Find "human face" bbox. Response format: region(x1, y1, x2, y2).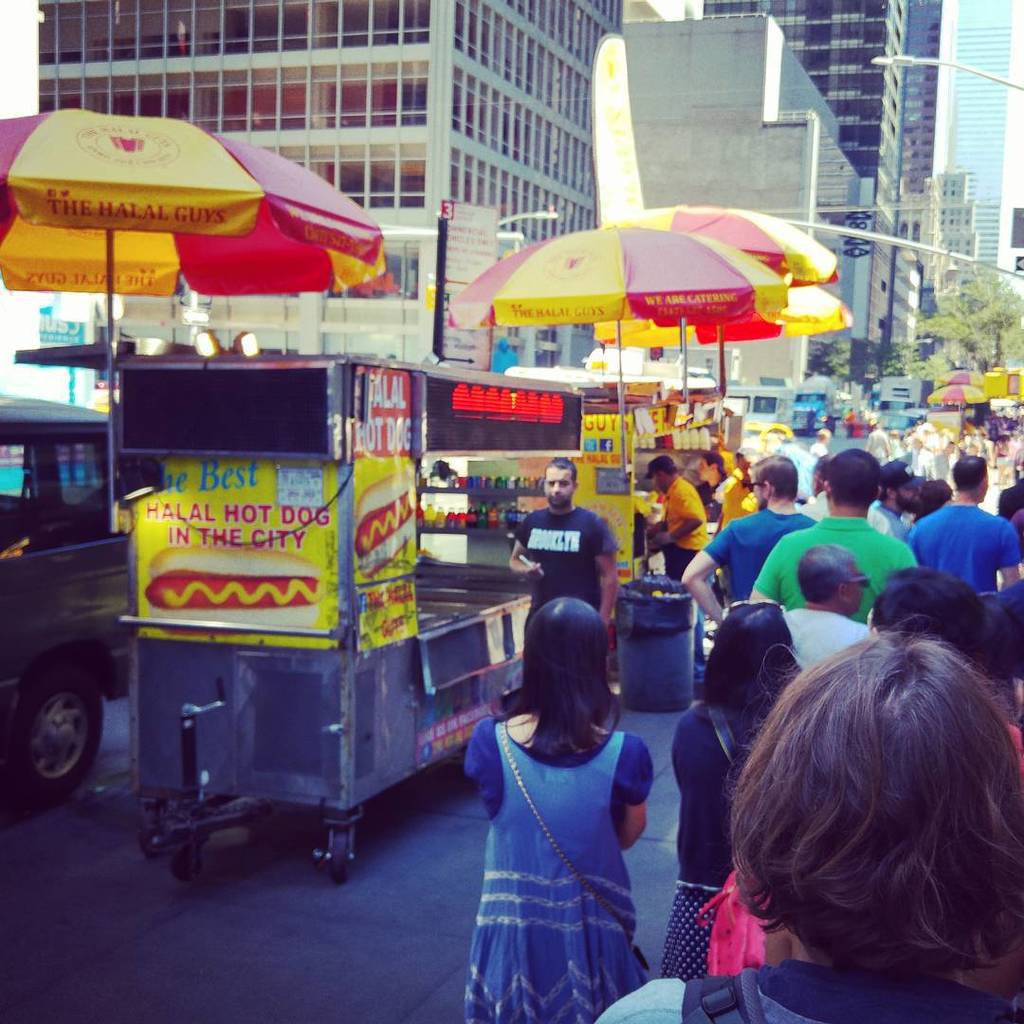
region(697, 457, 711, 479).
